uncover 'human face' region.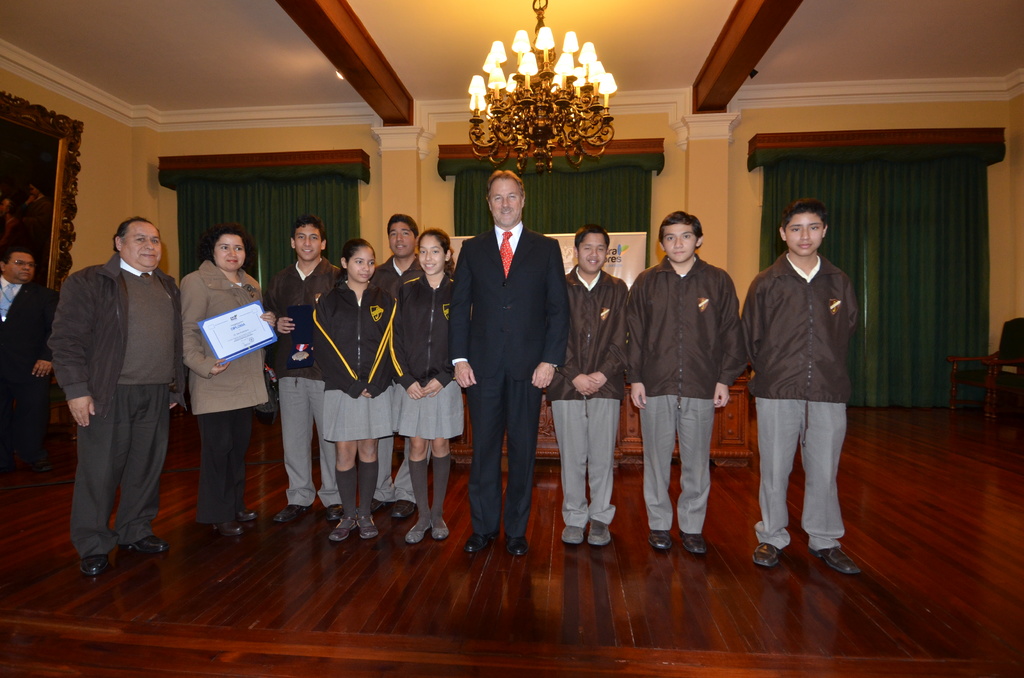
Uncovered: (213,234,244,266).
